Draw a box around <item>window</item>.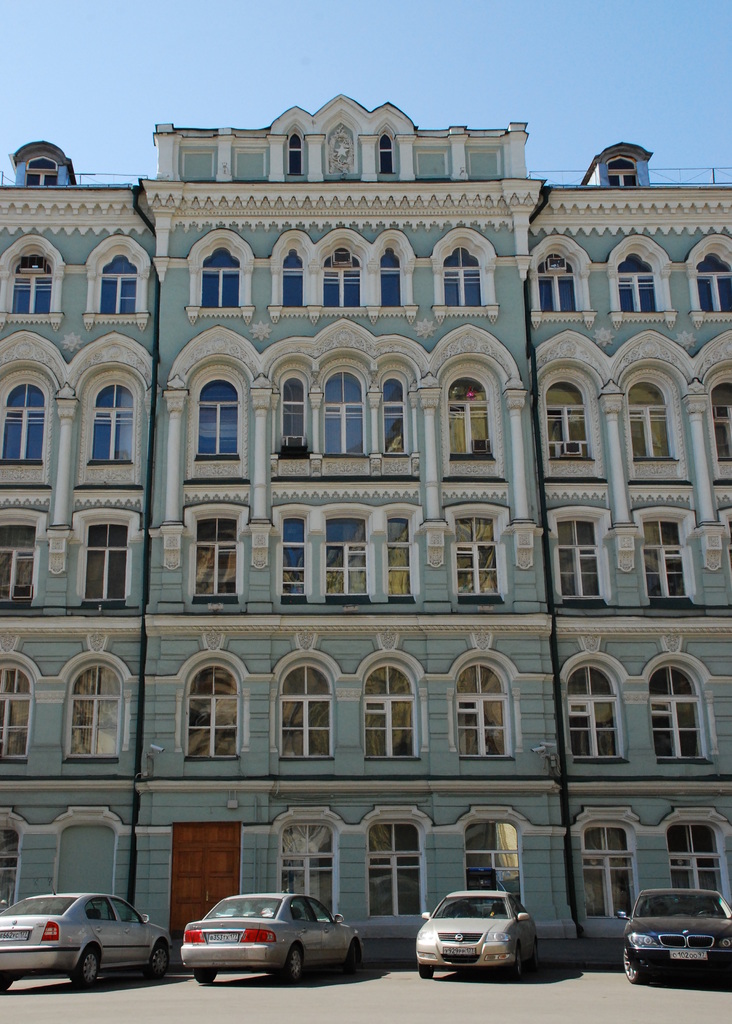
region(701, 246, 729, 321).
